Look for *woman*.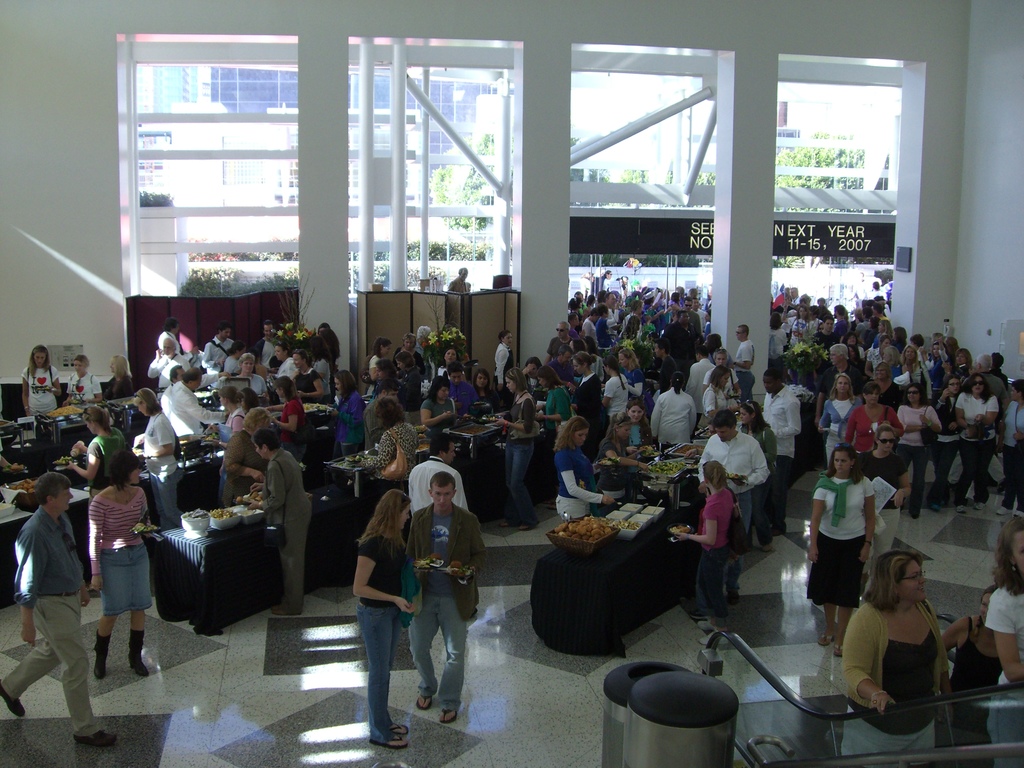
Found: 994/377/1023/523.
